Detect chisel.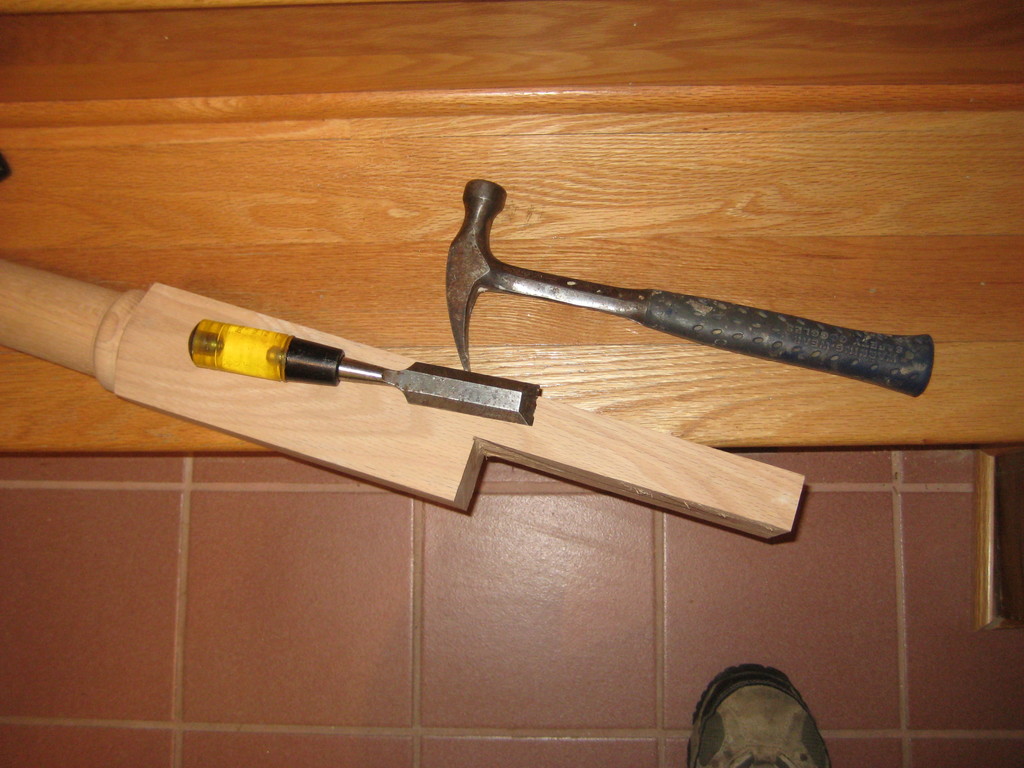
Detected at bbox(189, 321, 540, 429).
